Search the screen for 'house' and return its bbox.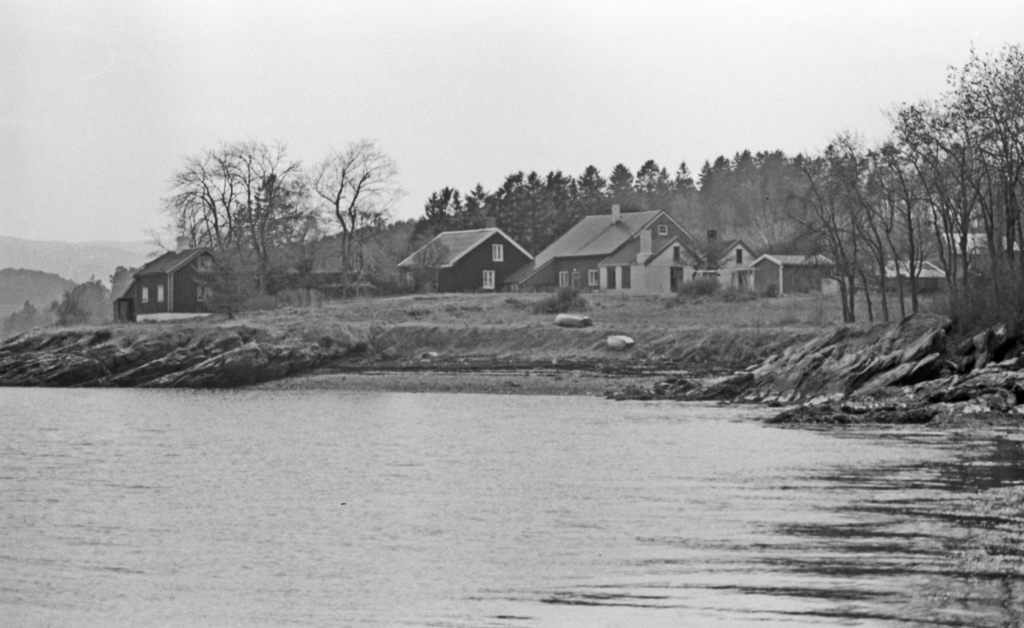
Found: {"left": 552, "top": 209, "right": 698, "bottom": 287}.
